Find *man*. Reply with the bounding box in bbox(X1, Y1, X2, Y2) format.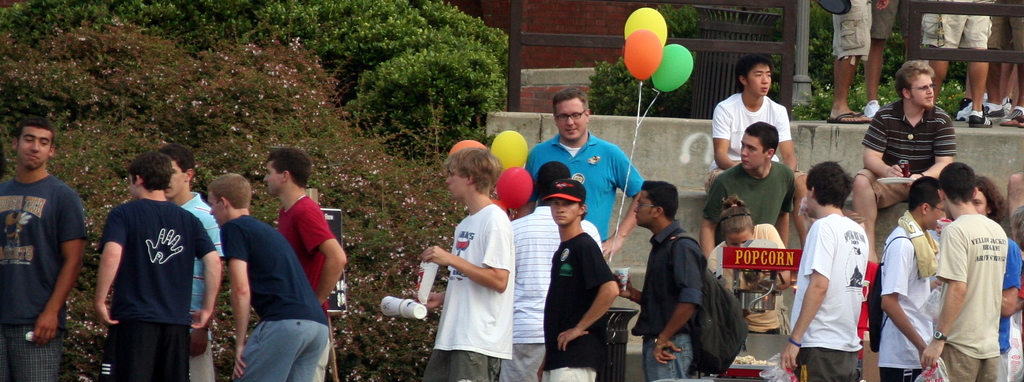
bbox(875, 178, 944, 378).
